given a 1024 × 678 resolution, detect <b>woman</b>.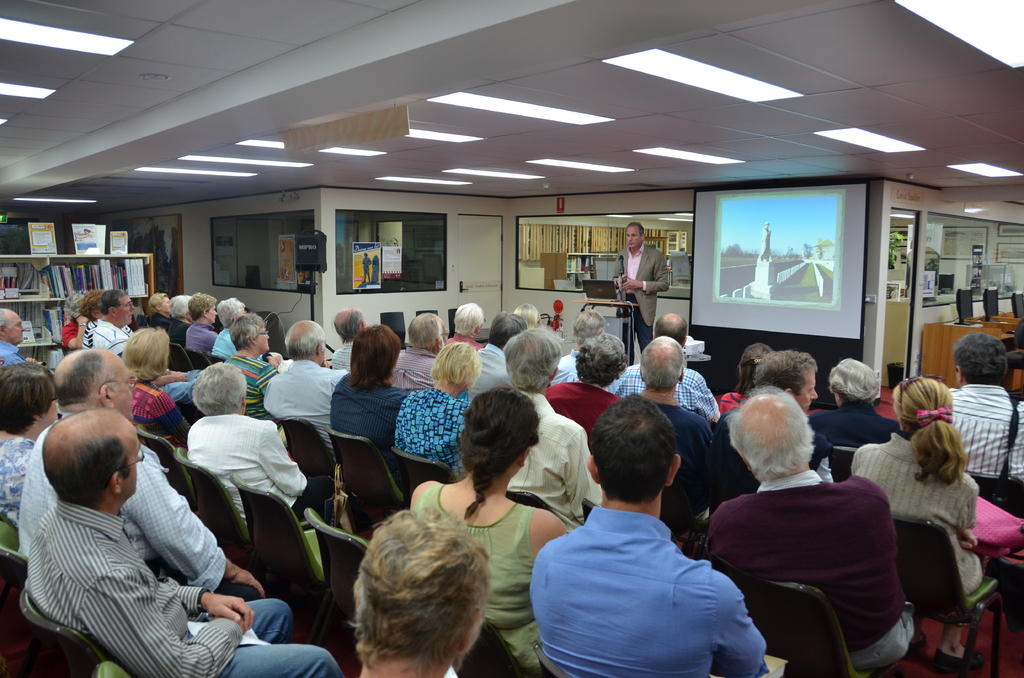
locate(131, 325, 191, 449).
